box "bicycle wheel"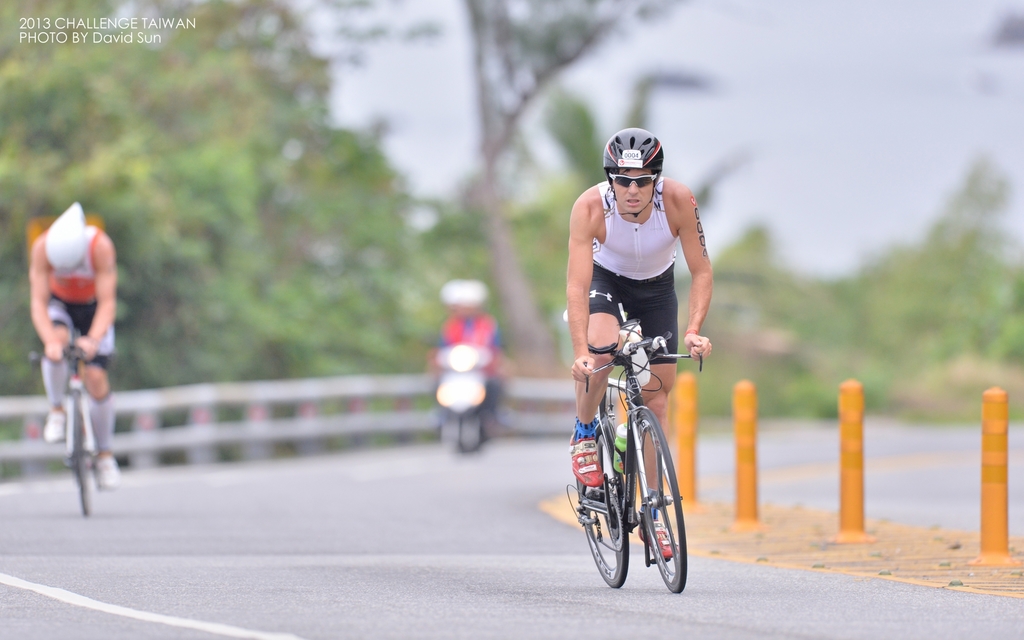
detection(572, 401, 623, 595)
